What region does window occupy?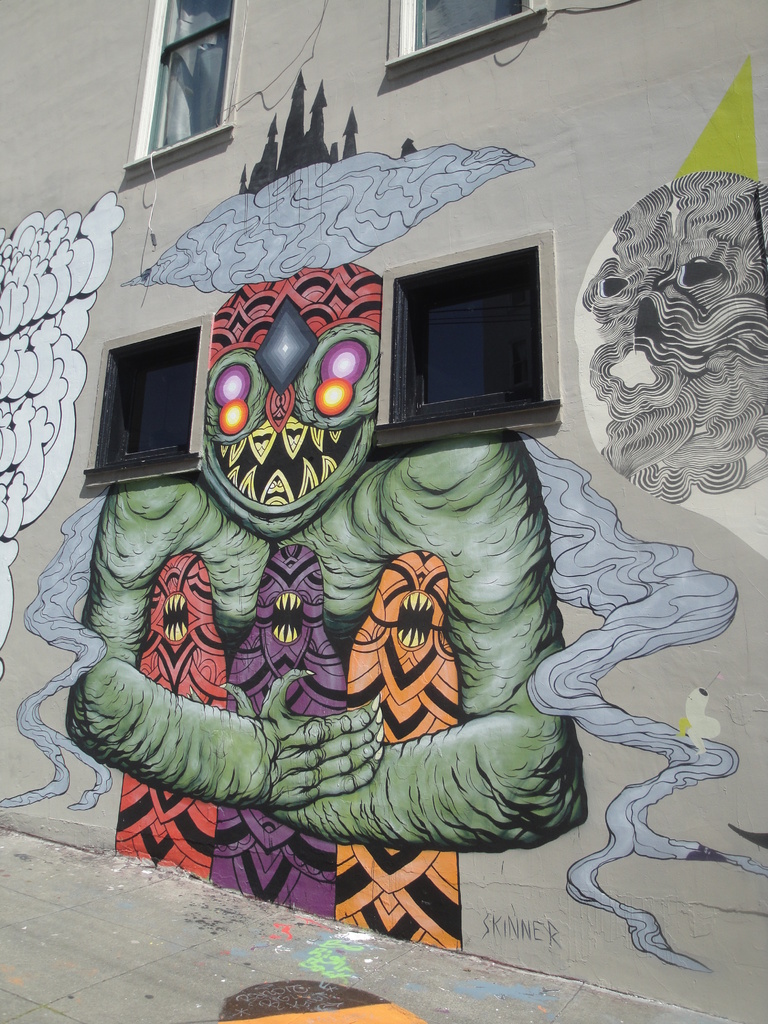
<region>371, 233, 560, 447</region>.
